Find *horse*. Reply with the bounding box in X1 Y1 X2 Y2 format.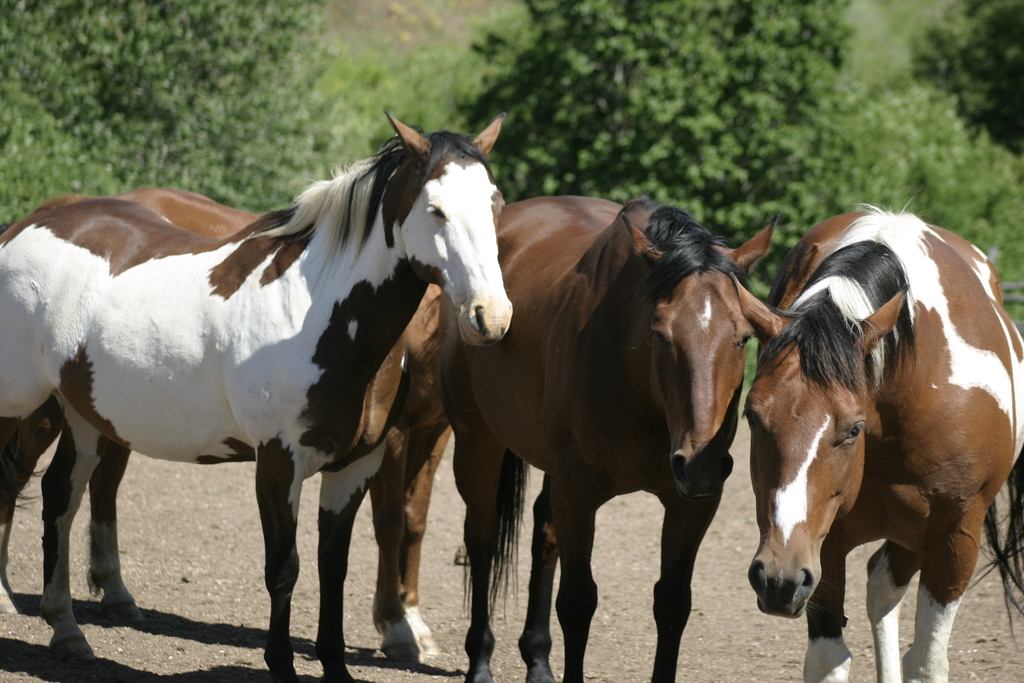
0 185 444 667.
